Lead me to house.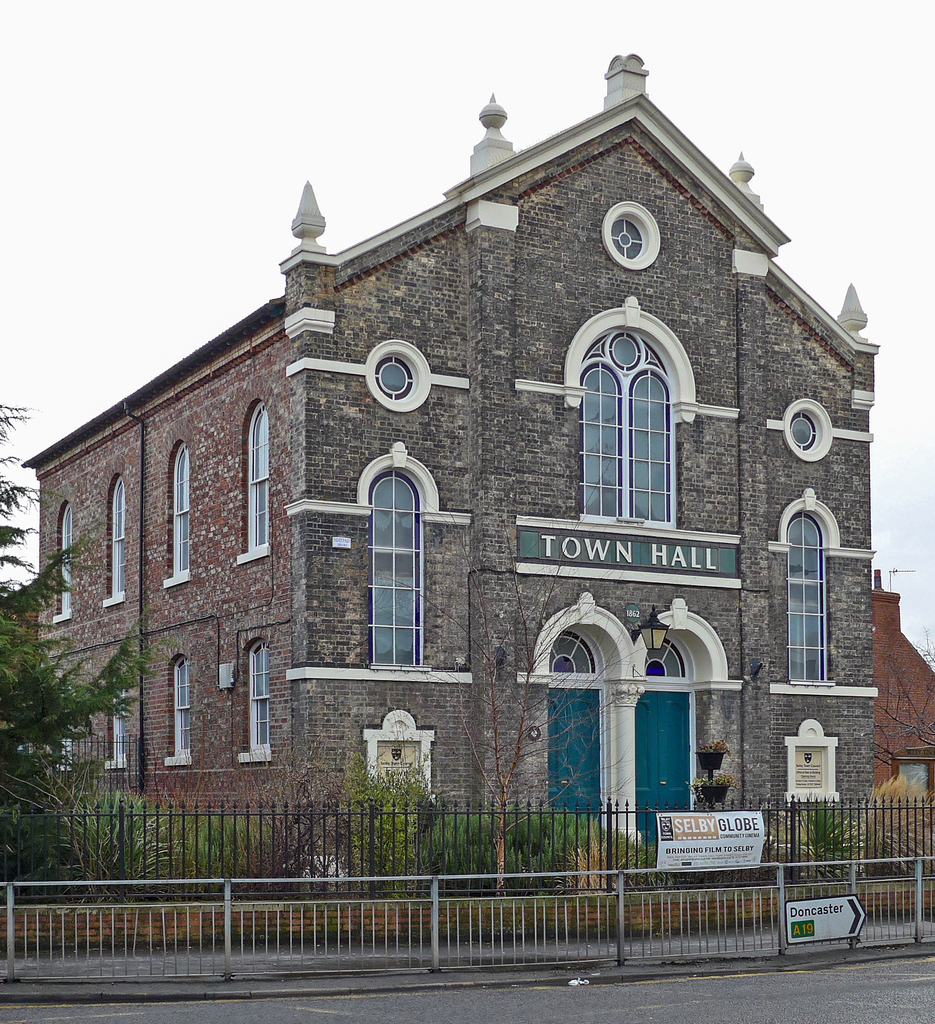
Lead to <bbox>876, 573, 934, 839</bbox>.
